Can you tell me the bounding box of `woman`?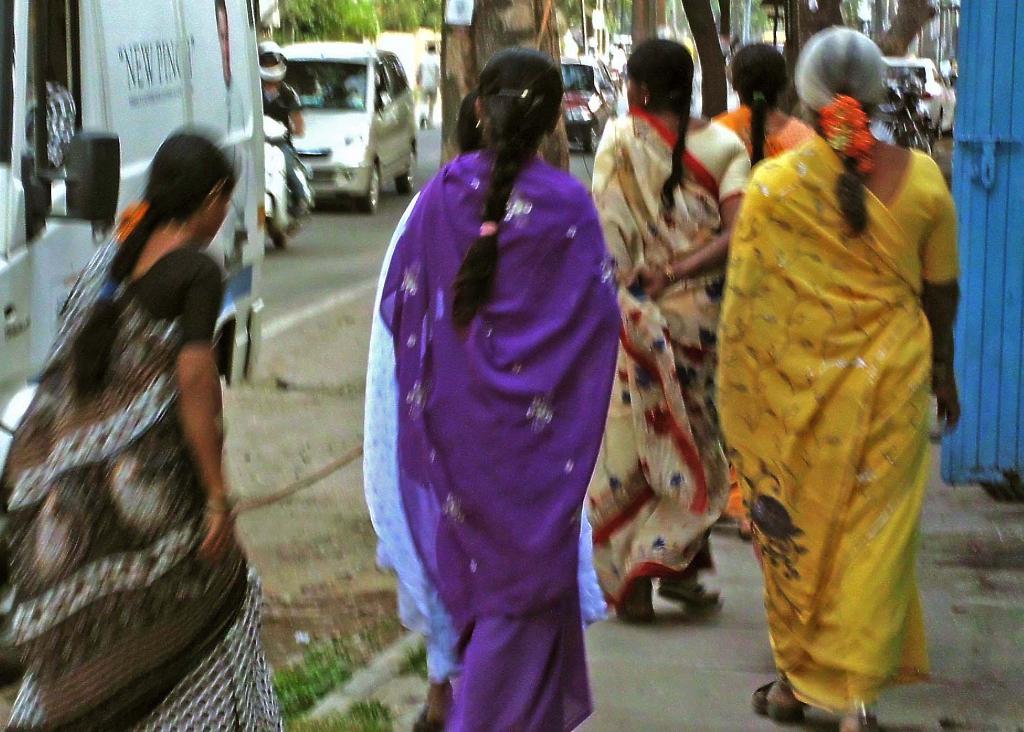
left=579, top=38, right=755, bottom=625.
